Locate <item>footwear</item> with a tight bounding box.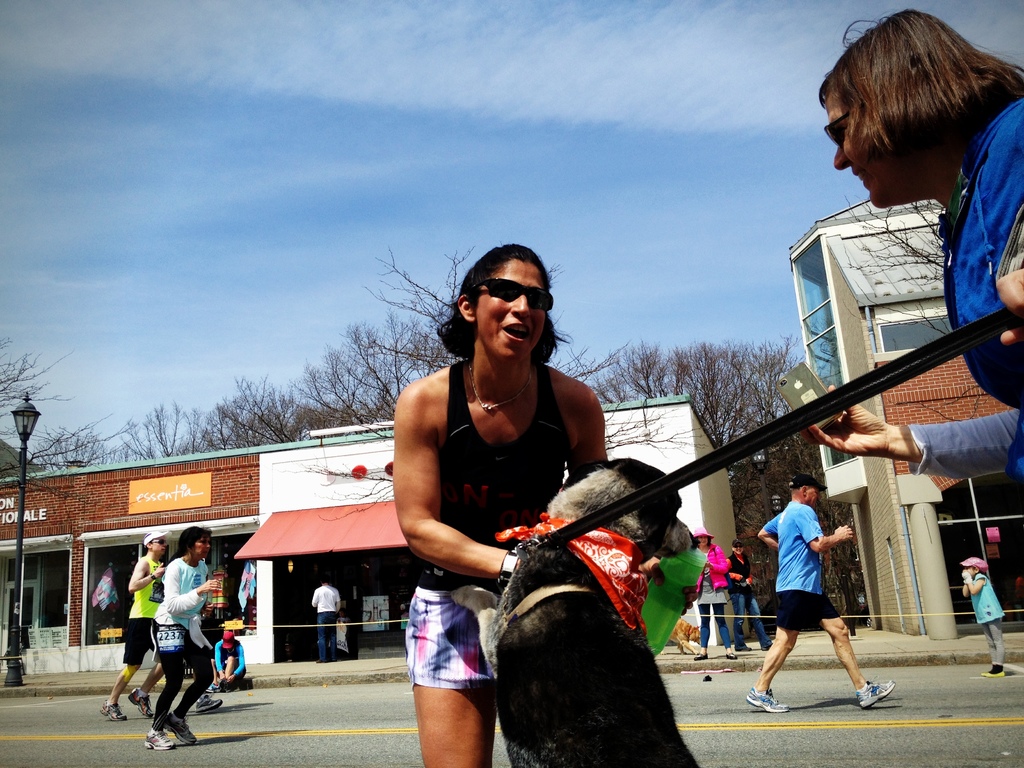
x1=722, y1=653, x2=738, y2=662.
